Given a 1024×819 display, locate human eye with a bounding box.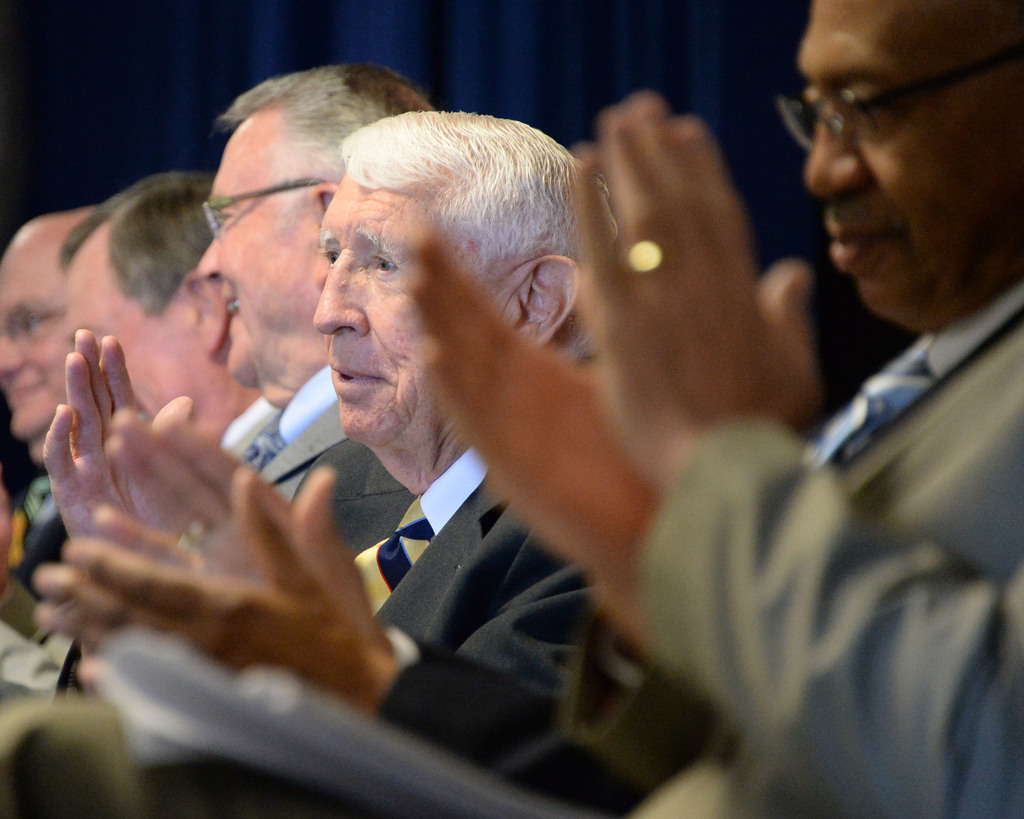
Located: select_region(835, 88, 895, 131).
